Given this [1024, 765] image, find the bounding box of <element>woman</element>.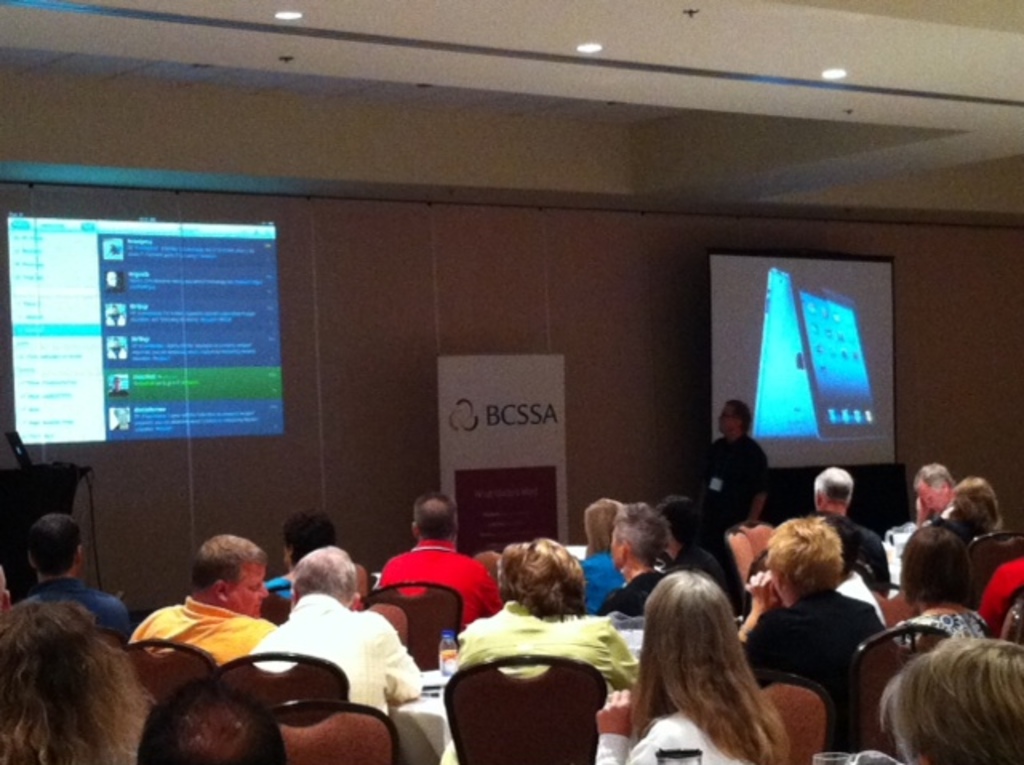
x1=587 y1=541 x2=848 y2=764.
